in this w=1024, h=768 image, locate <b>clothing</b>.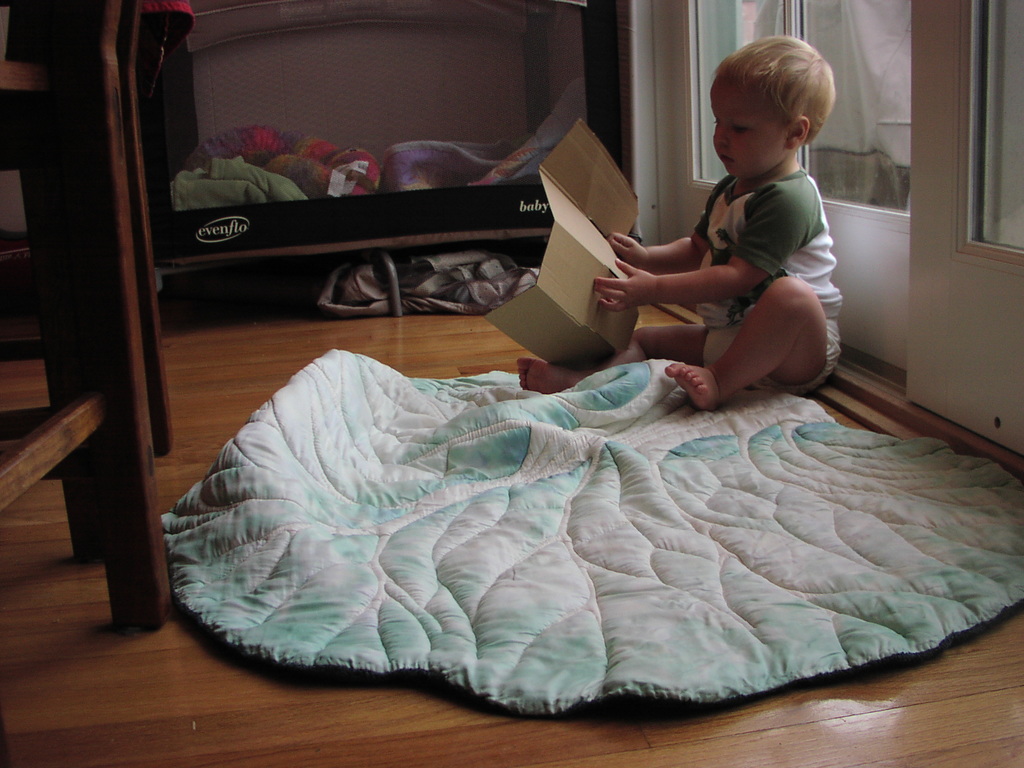
Bounding box: [371,77,580,310].
